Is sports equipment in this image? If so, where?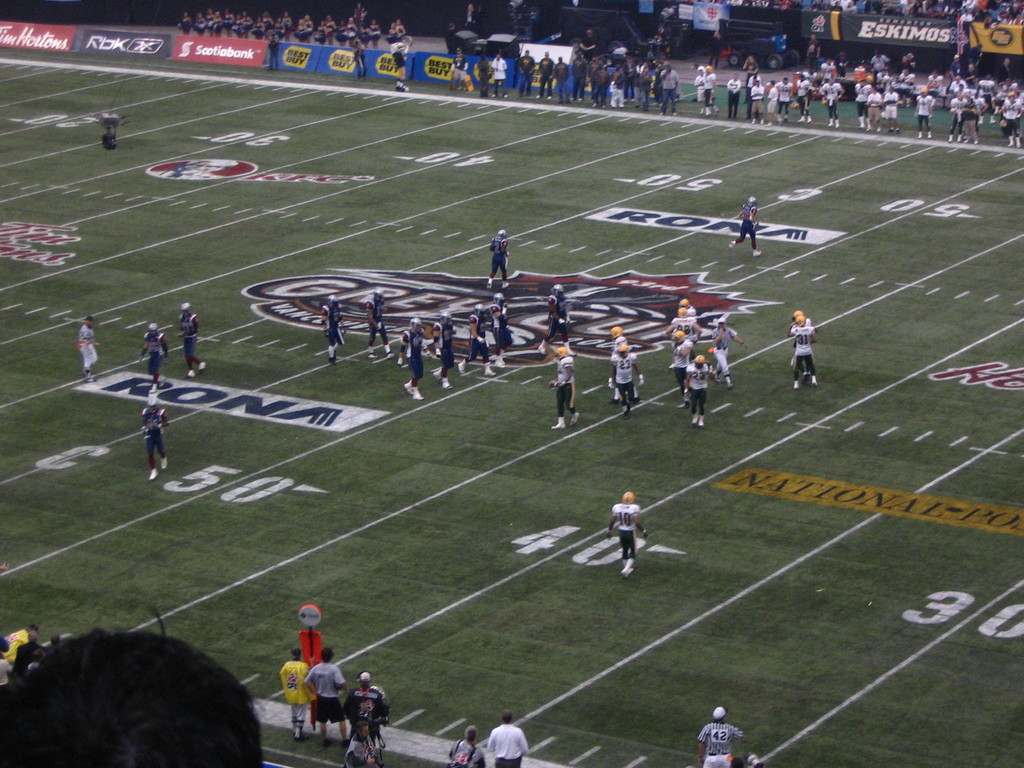
Yes, at {"x1": 623, "y1": 494, "x2": 635, "y2": 503}.
